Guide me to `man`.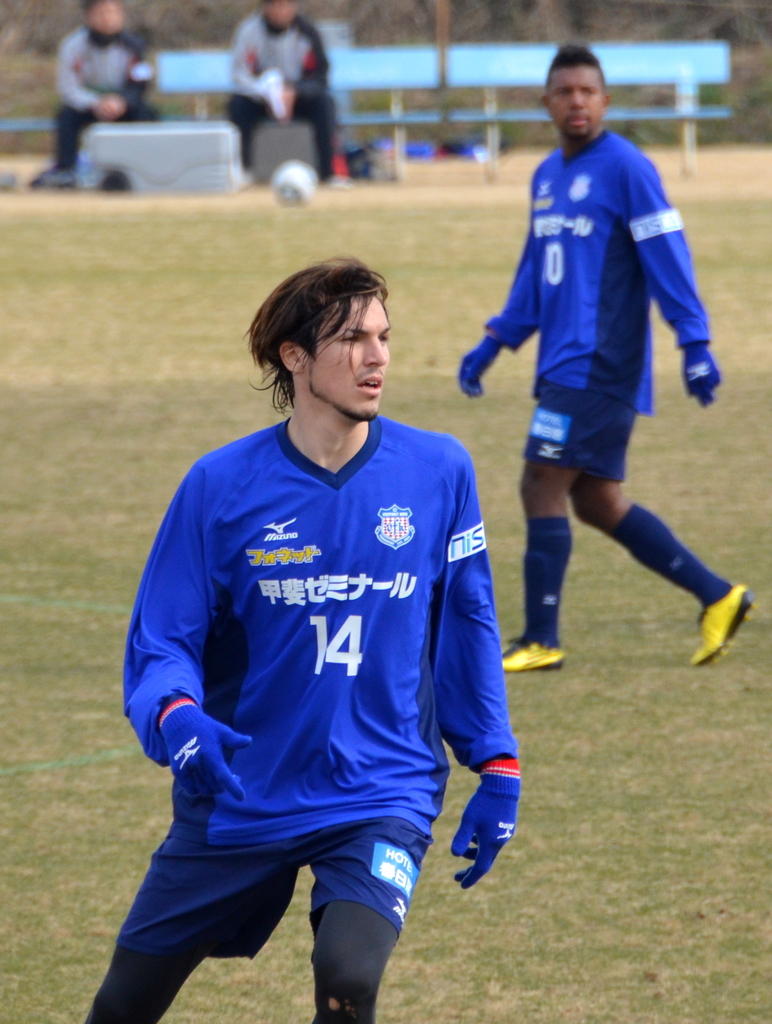
Guidance: (x1=224, y1=0, x2=341, y2=190).
